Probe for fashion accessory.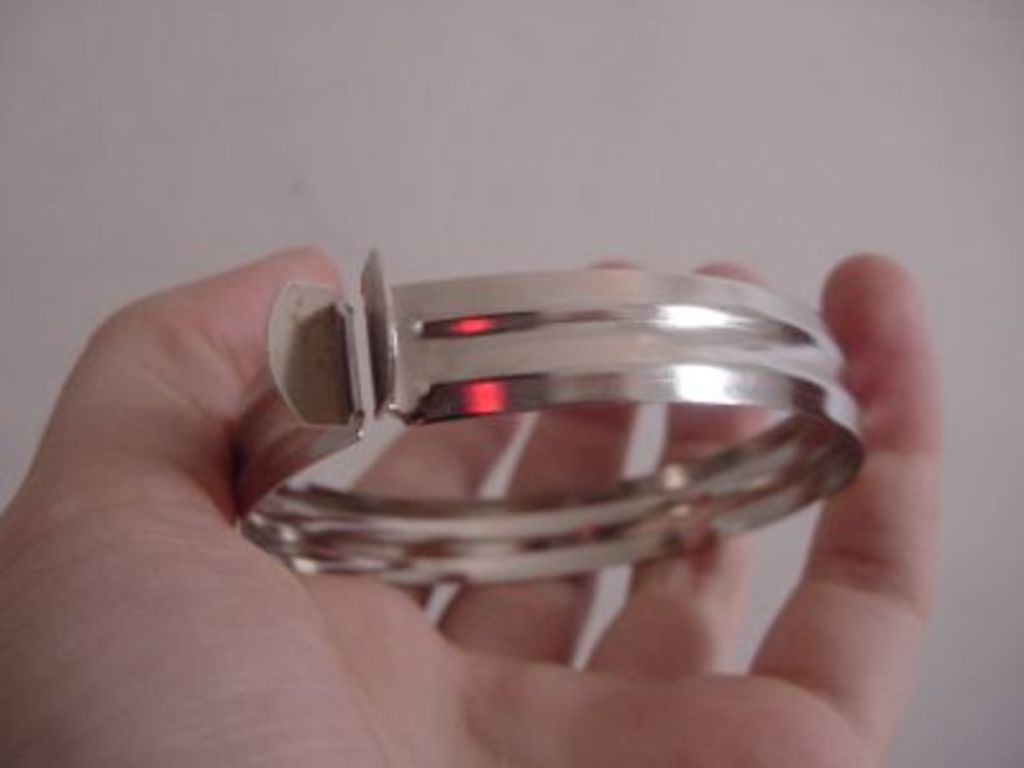
Probe result: locate(220, 261, 865, 586).
